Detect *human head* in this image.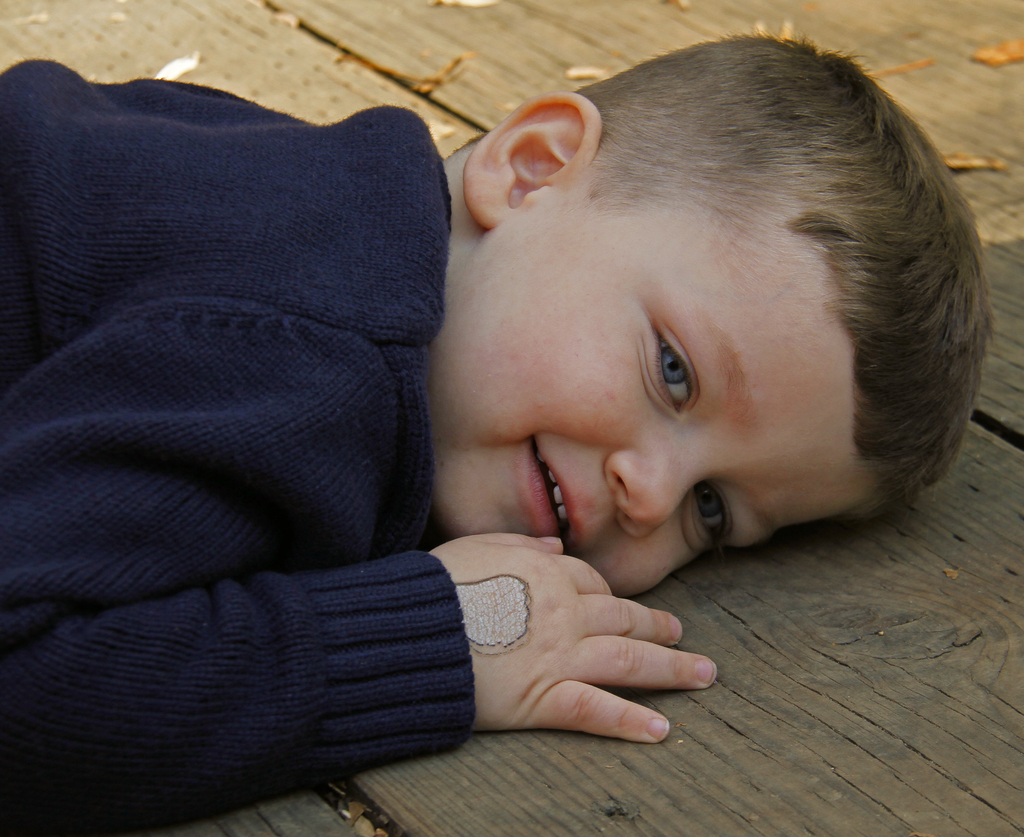
Detection: 427:67:975:554.
